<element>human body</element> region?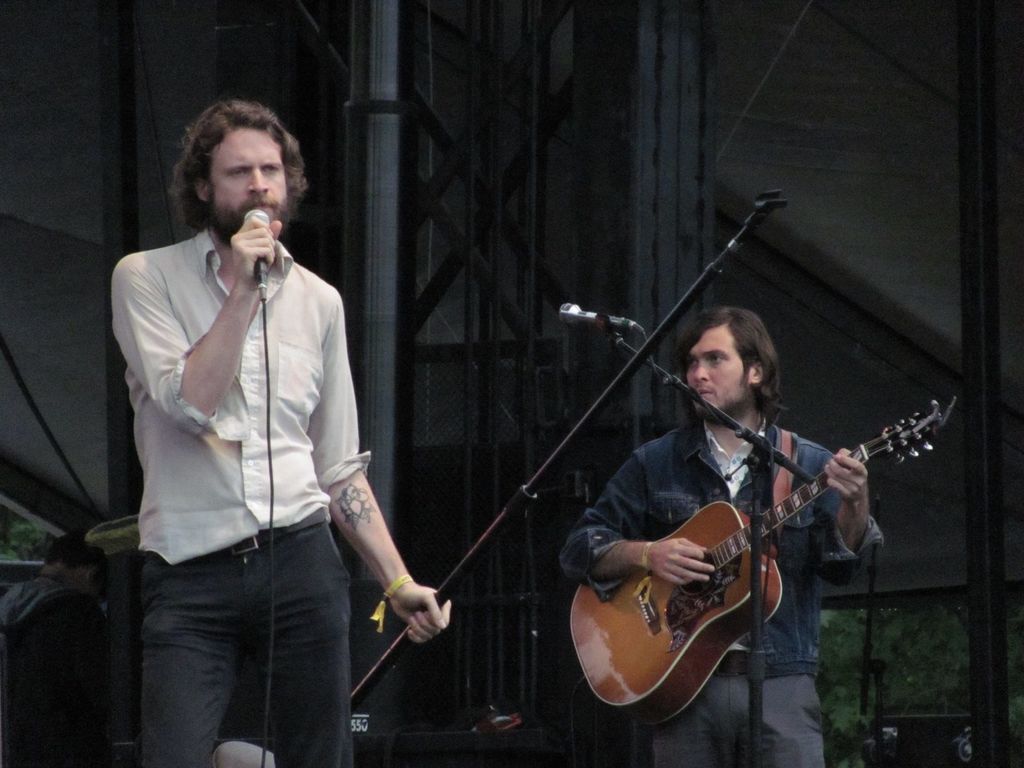
[left=559, top=307, right=884, bottom=767]
